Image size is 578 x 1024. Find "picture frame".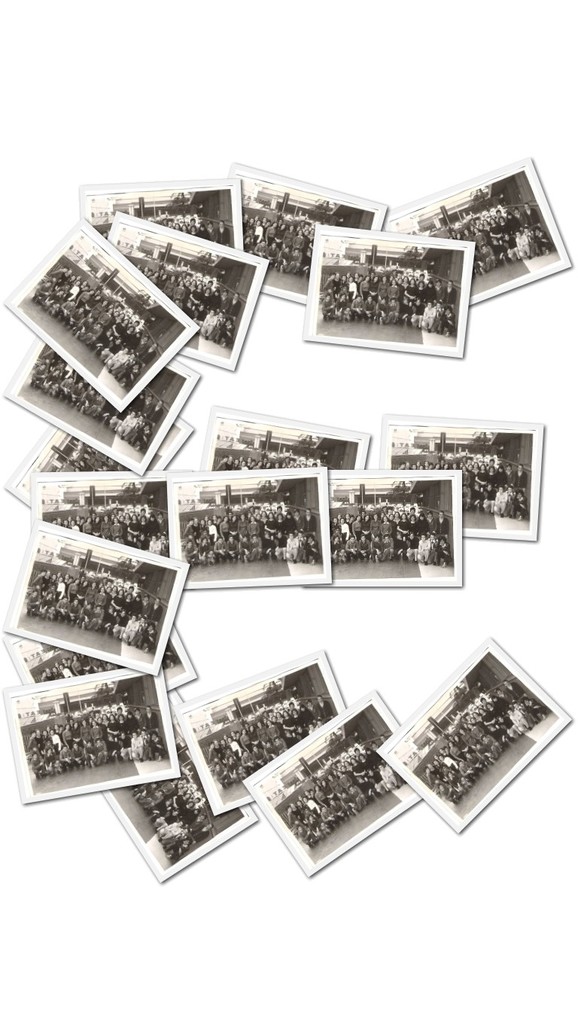
bbox=(0, 515, 188, 677).
